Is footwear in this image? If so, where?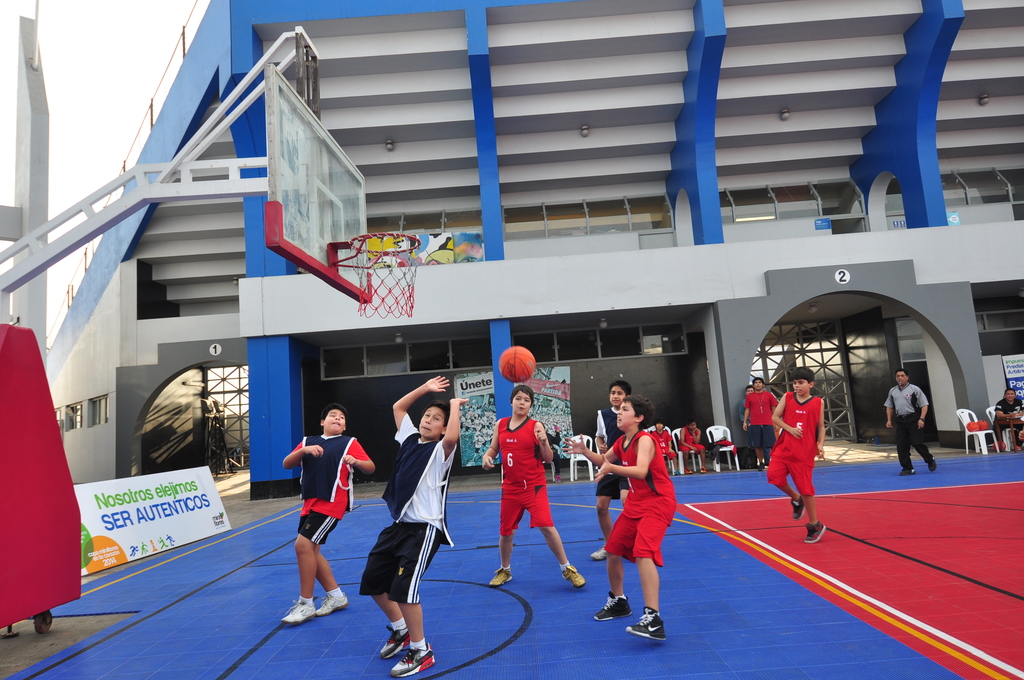
Yes, at <region>801, 519, 827, 547</region>.
